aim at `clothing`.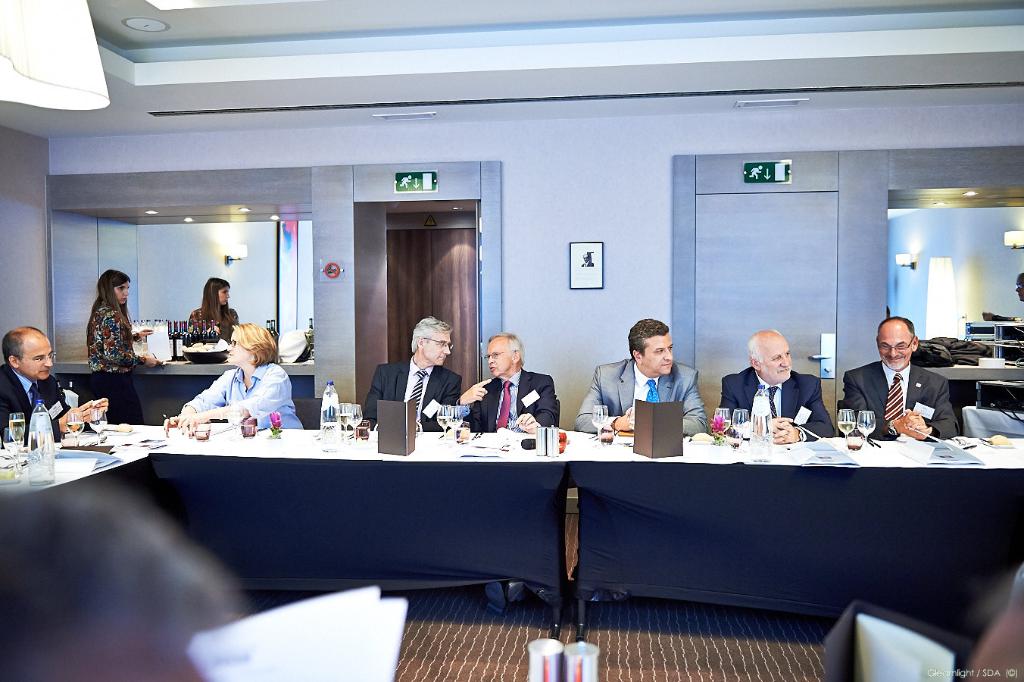
Aimed at select_region(186, 308, 234, 364).
